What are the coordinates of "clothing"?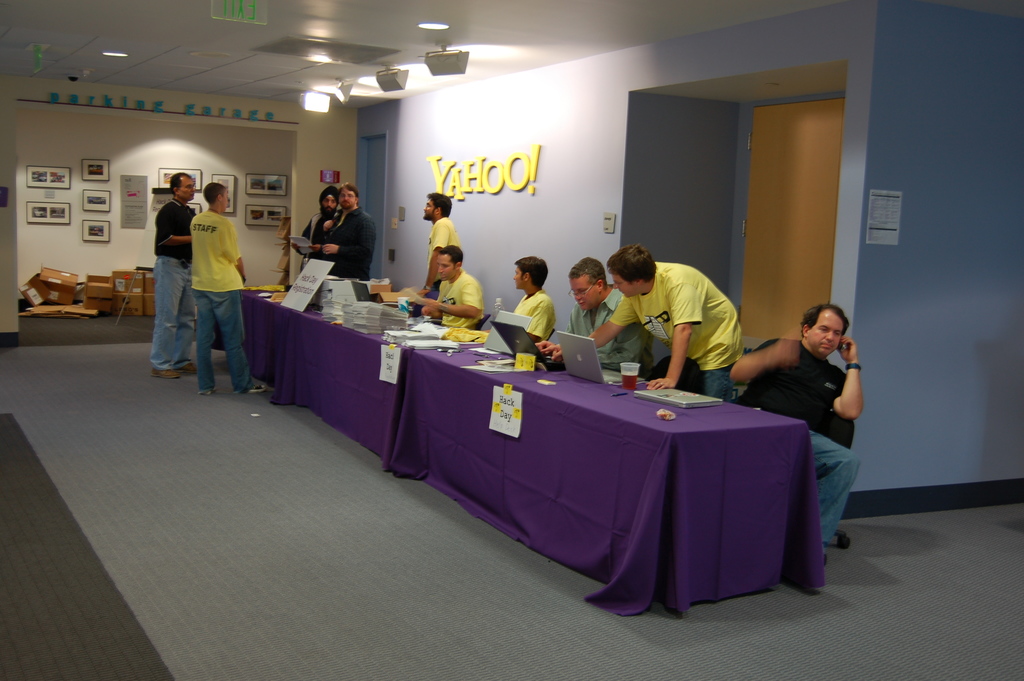
bbox(565, 299, 662, 368).
